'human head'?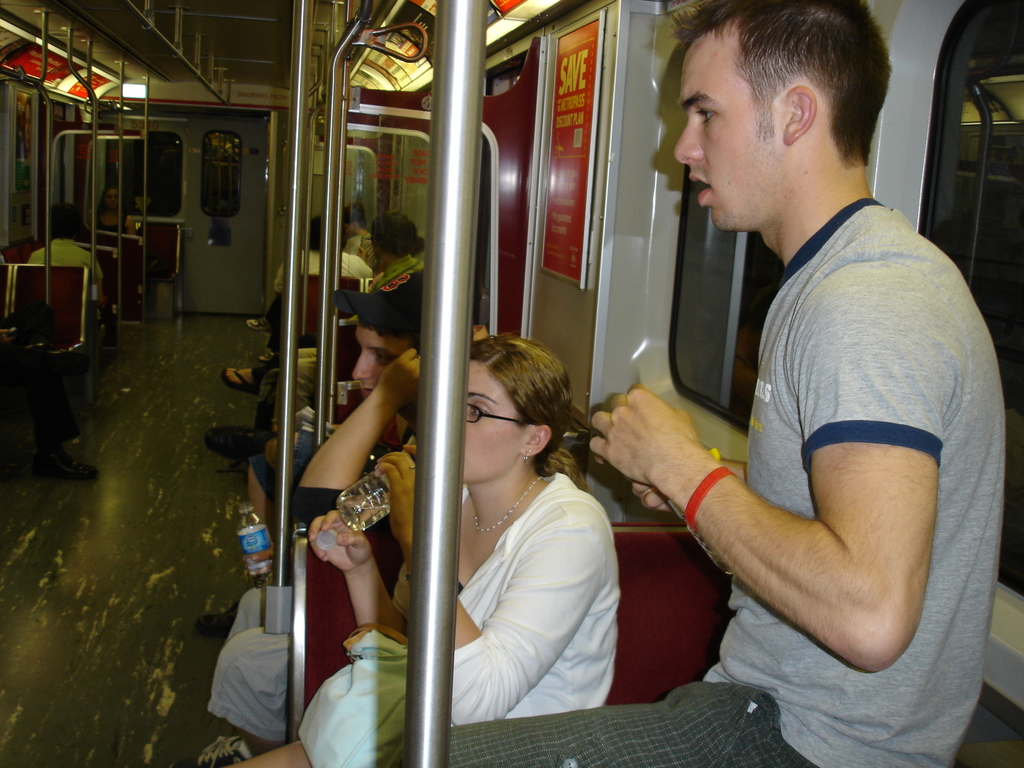
665/3/905/195
